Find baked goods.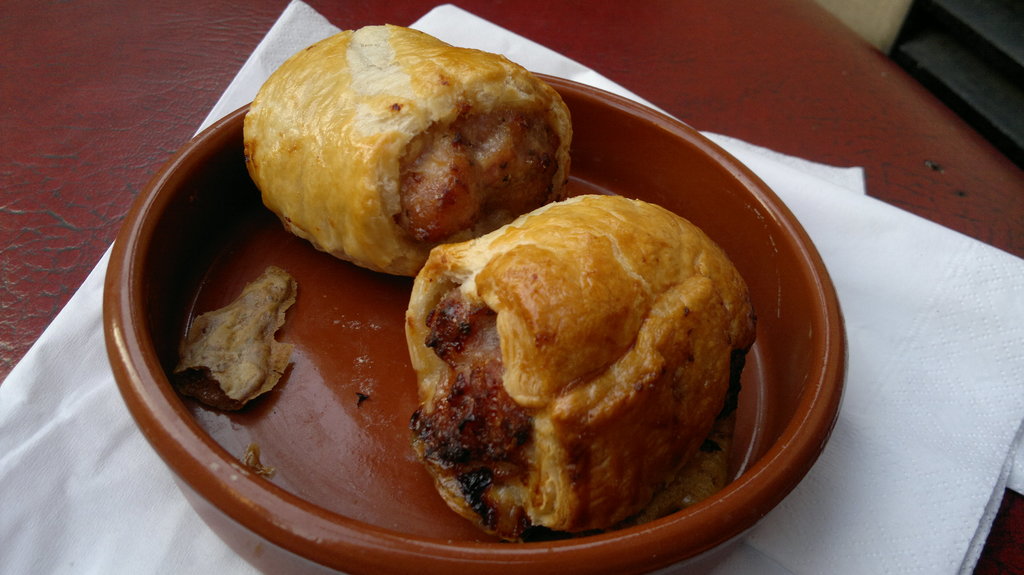
x1=401 y1=173 x2=756 y2=546.
